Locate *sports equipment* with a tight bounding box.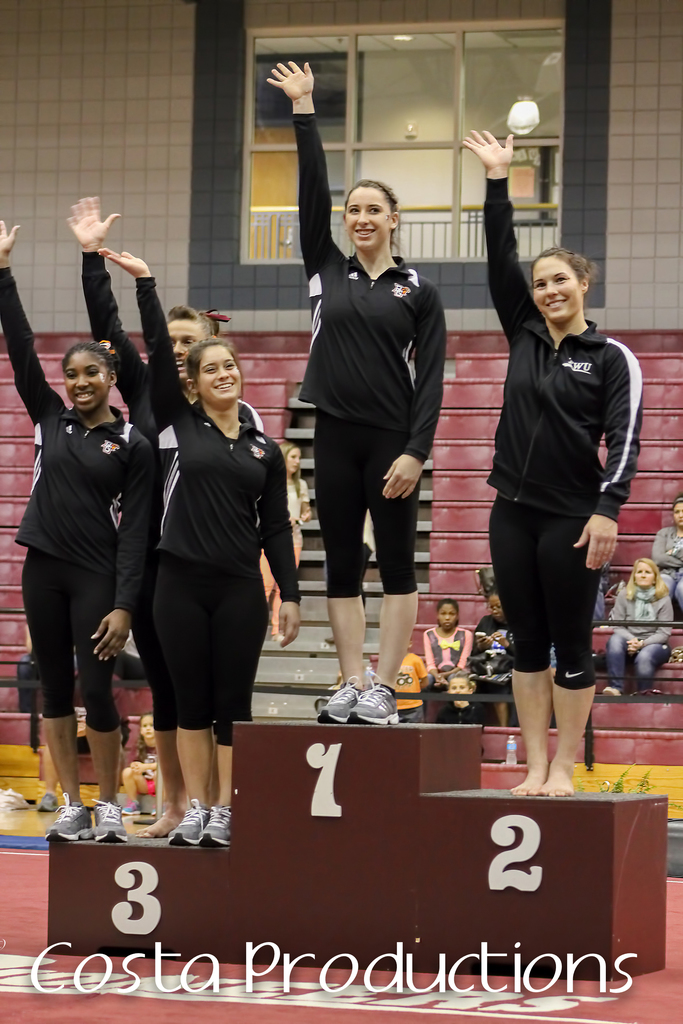
select_region(90, 801, 129, 843).
